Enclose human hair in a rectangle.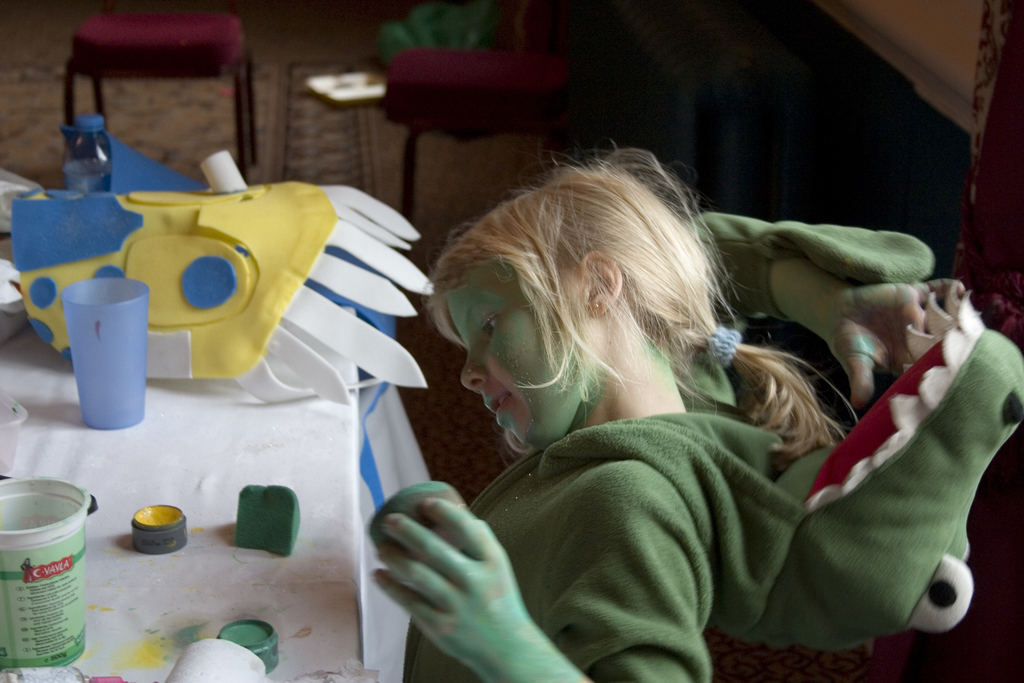
pyautogui.locateOnScreen(422, 137, 865, 484).
